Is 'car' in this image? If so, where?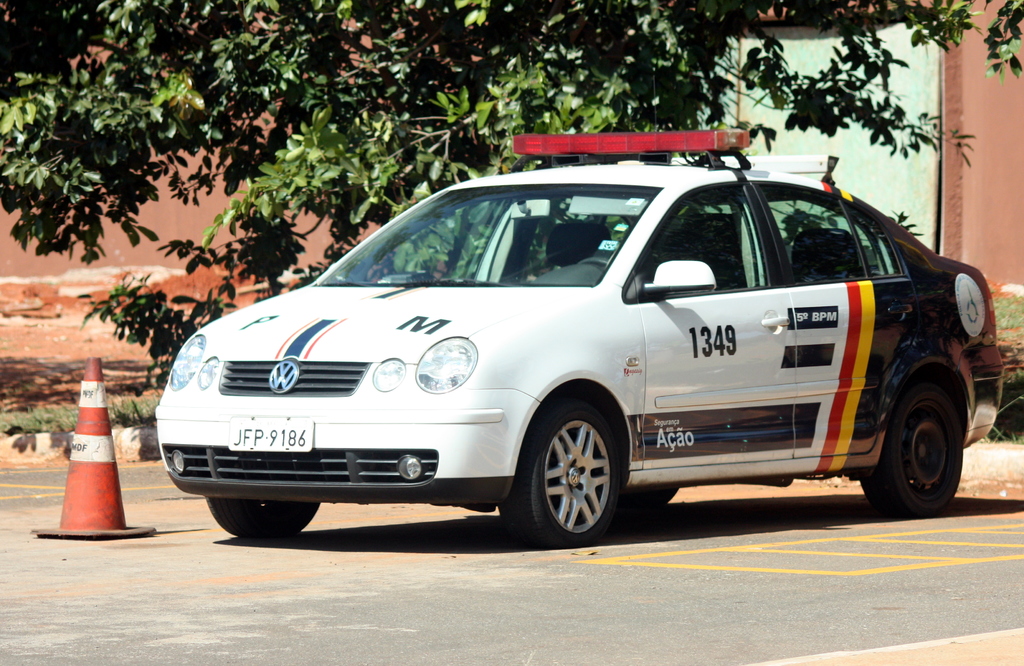
Yes, at 149,143,986,548.
